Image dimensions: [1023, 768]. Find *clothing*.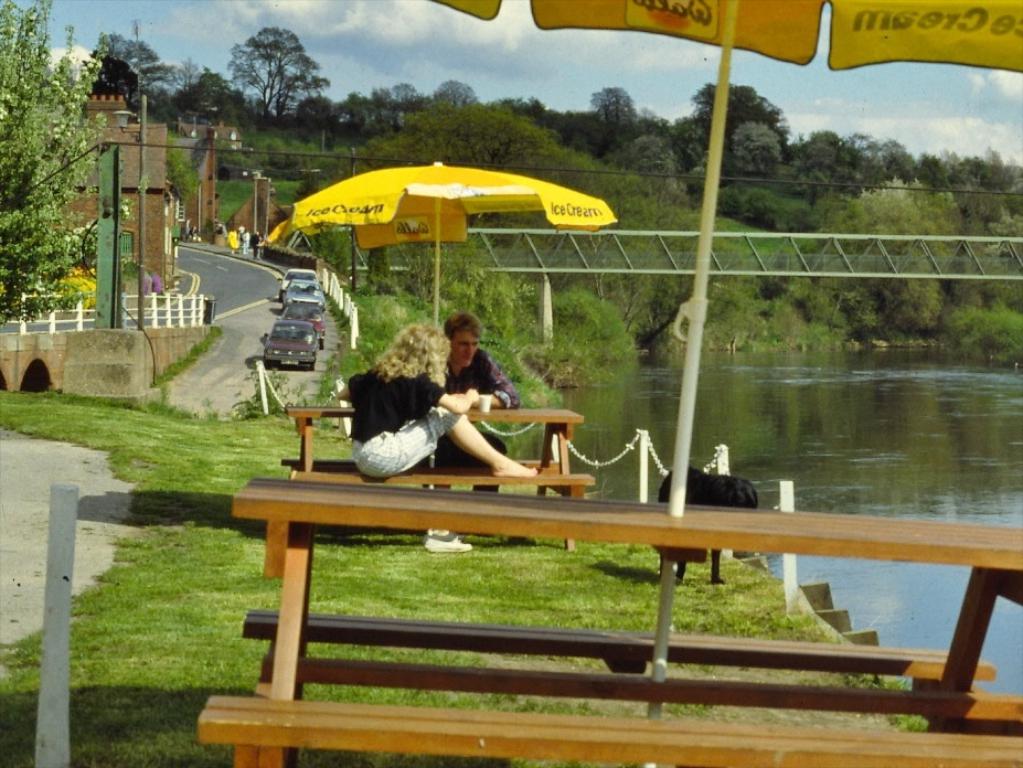
353:360:467:488.
